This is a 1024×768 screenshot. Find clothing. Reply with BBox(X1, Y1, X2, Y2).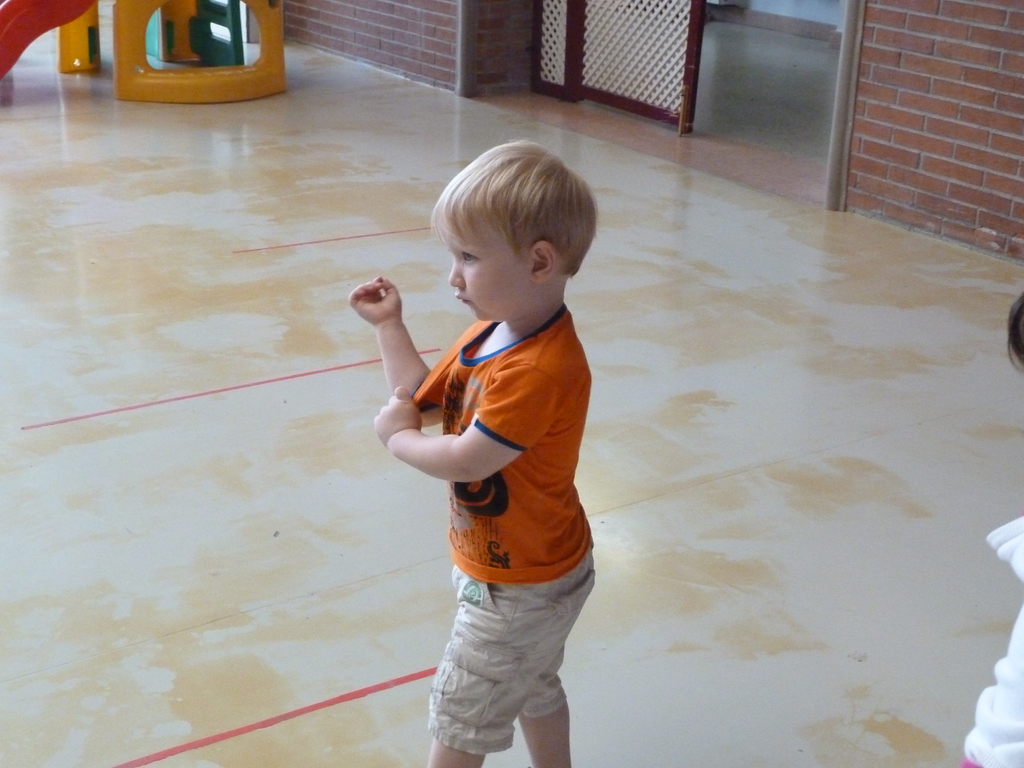
BBox(413, 310, 597, 748).
